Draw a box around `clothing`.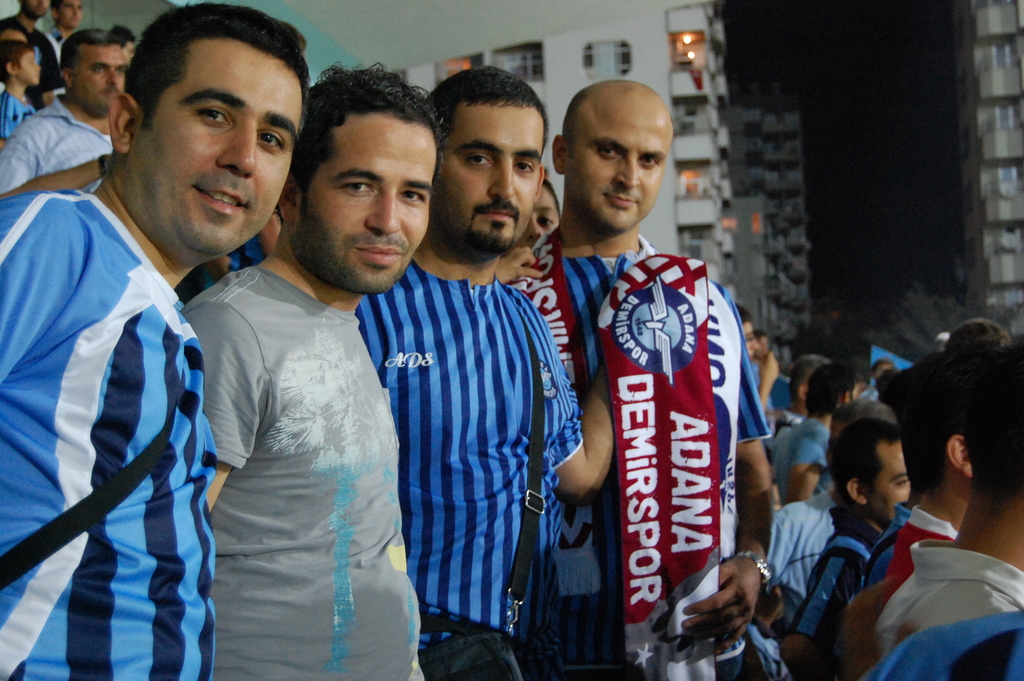
{"left": 791, "top": 493, "right": 887, "bottom": 628}.
